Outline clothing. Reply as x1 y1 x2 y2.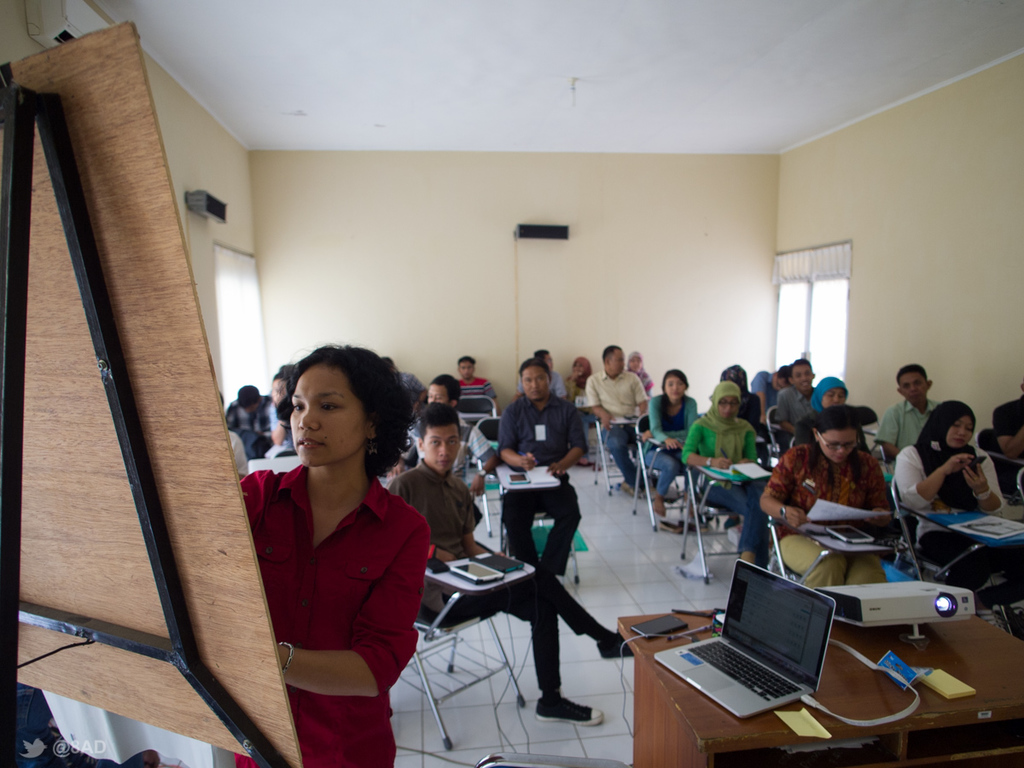
776 426 909 577.
